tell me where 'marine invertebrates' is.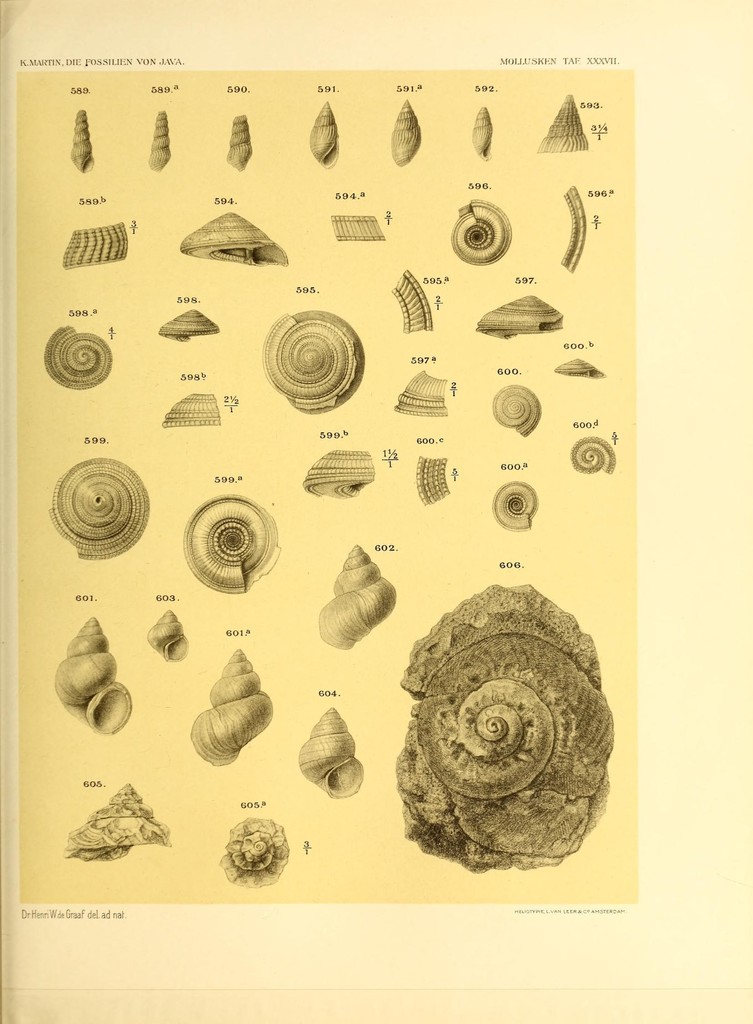
'marine invertebrates' is at {"x1": 285, "y1": 695, "x2": 386, "y2": 809}.
